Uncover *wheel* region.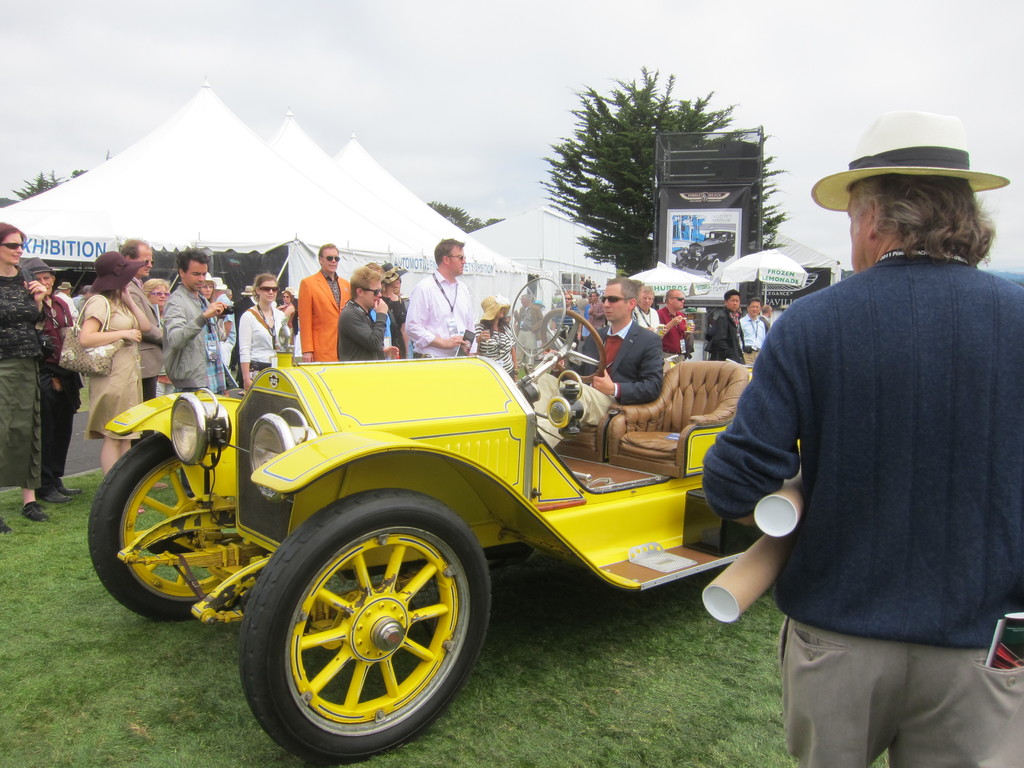
Uncovered: BBox(84, 435, 243, 625).
